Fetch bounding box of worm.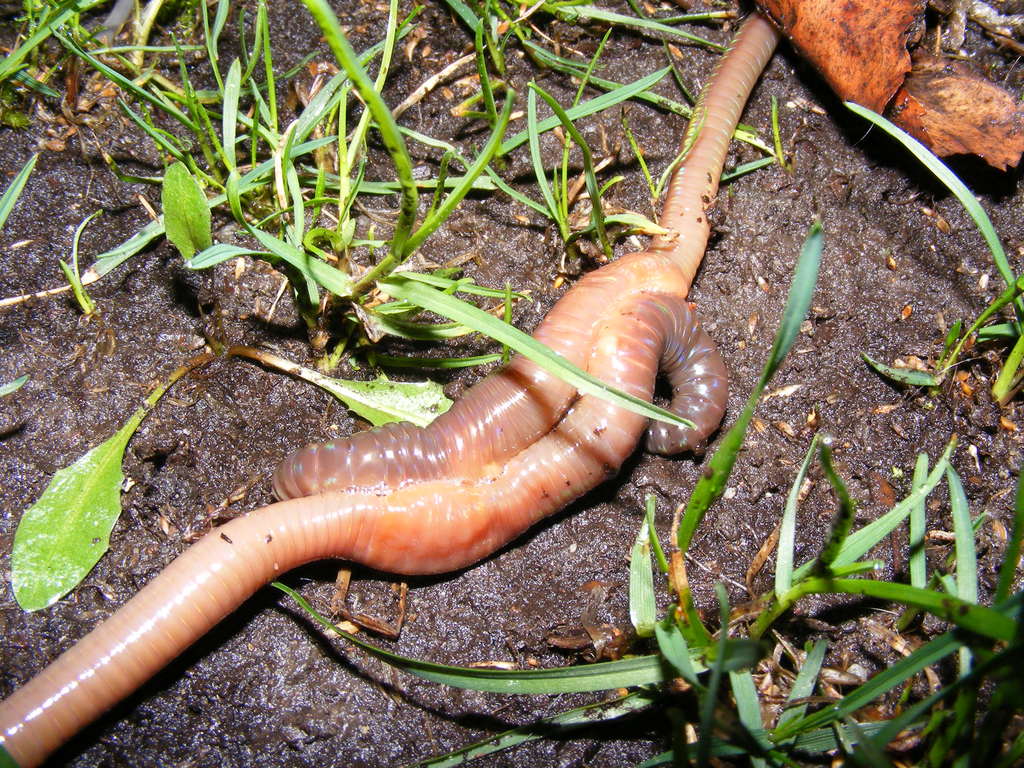
Bbox: 259:6:795:504.
